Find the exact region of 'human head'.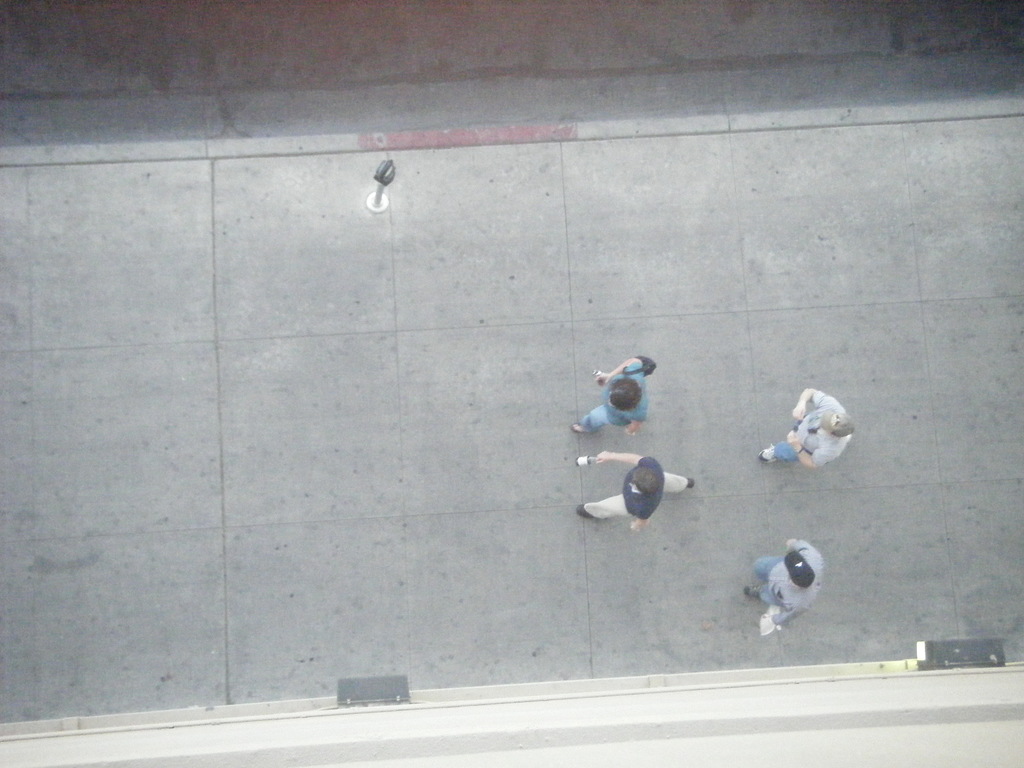
Exact region: <region>628, 464, 662, 495</region>.
